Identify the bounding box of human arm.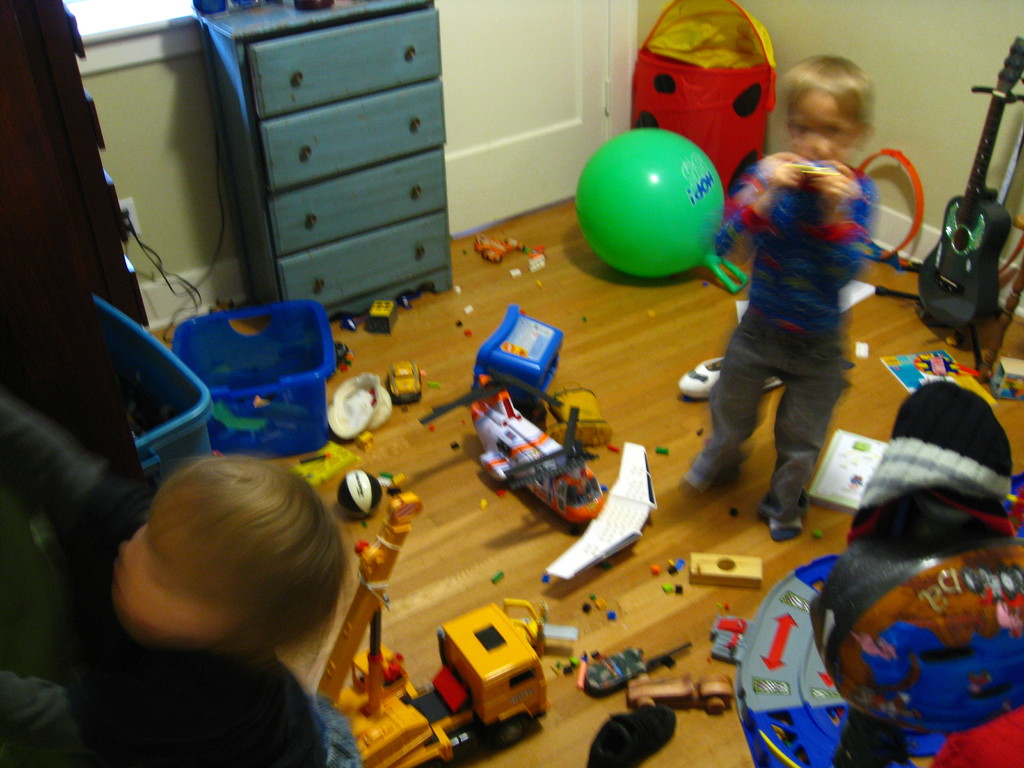
bbox=[712, 150, 807, 264].
